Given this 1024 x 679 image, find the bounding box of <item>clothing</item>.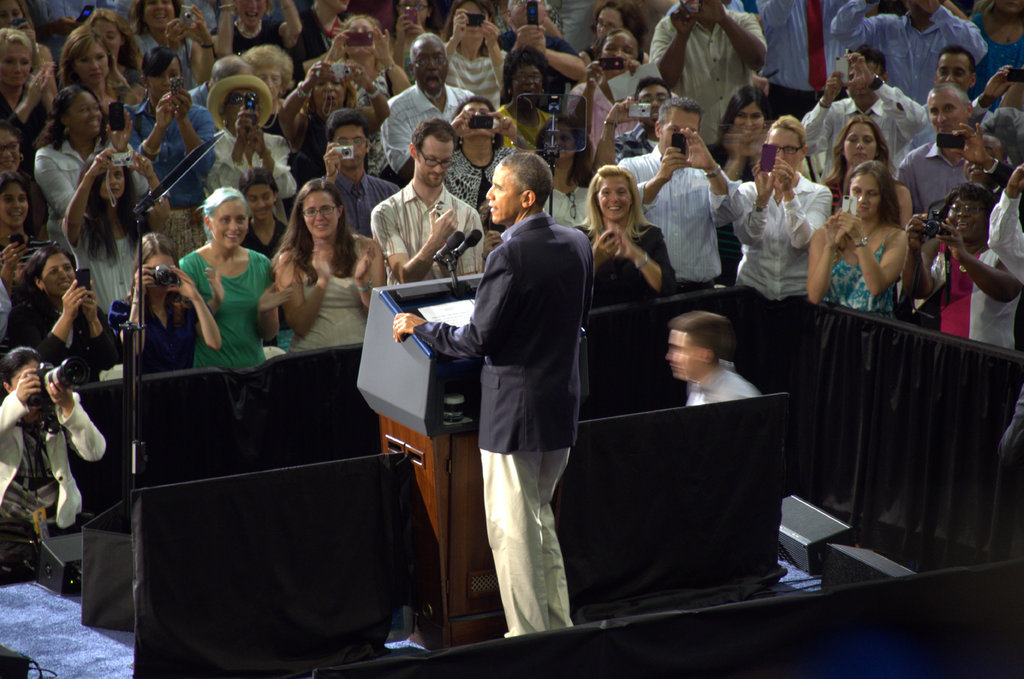
721, 177, 824, 303.
